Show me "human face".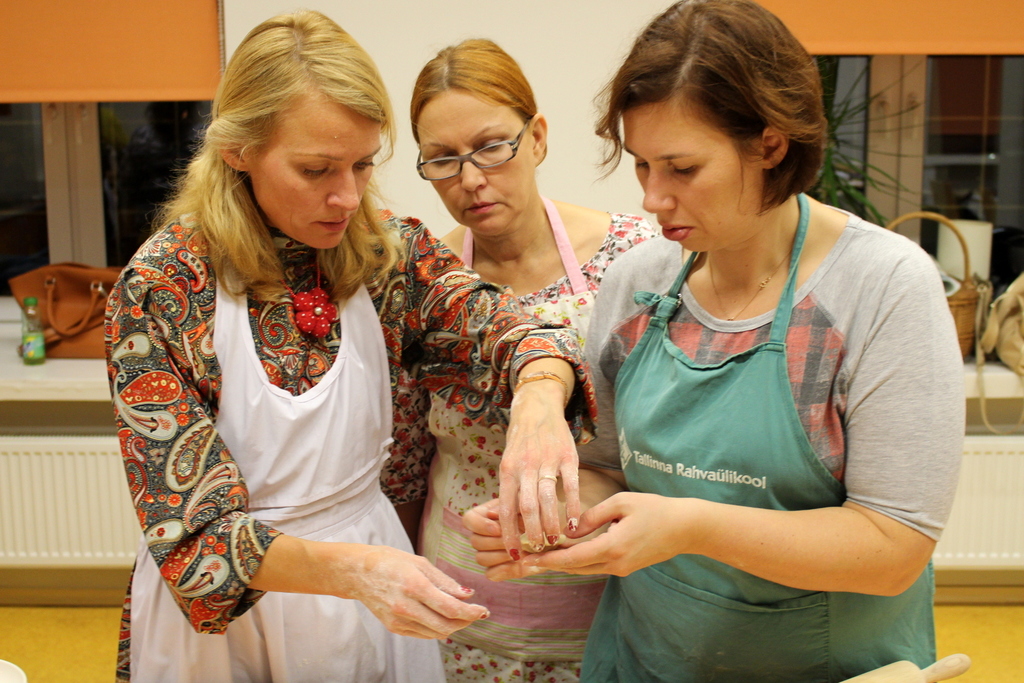
"human face" is here: detection(417, 94, 531, 233).
